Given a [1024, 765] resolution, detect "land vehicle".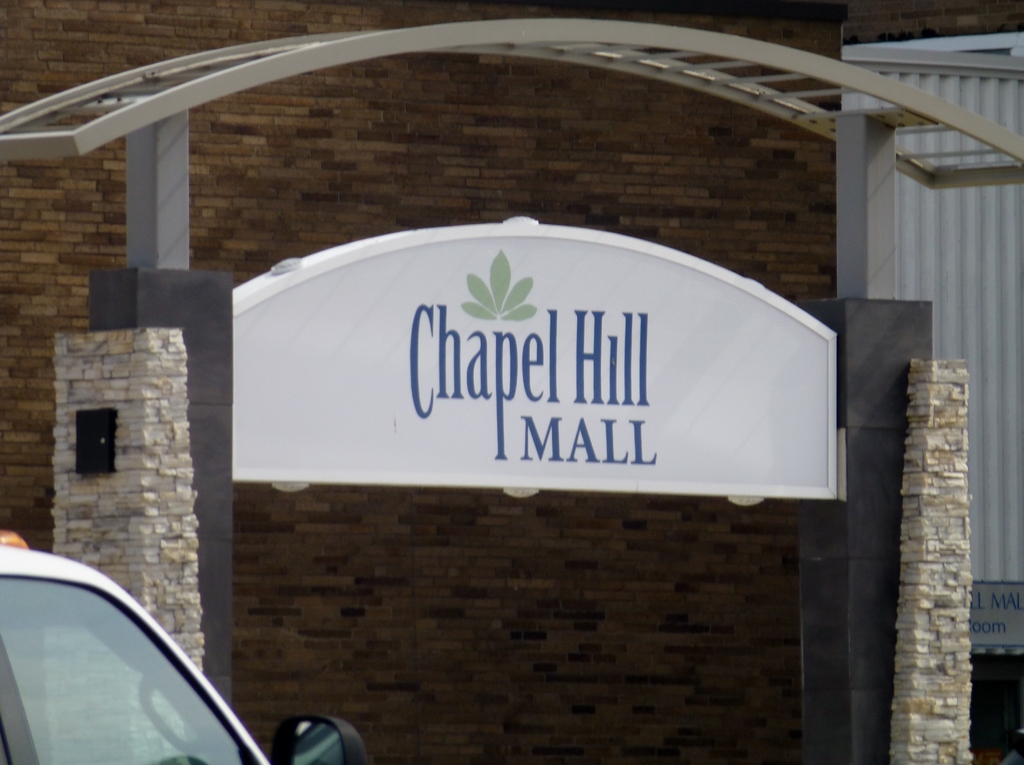
pyautogui.locateOnScreen(8, 545, 270, 764).
